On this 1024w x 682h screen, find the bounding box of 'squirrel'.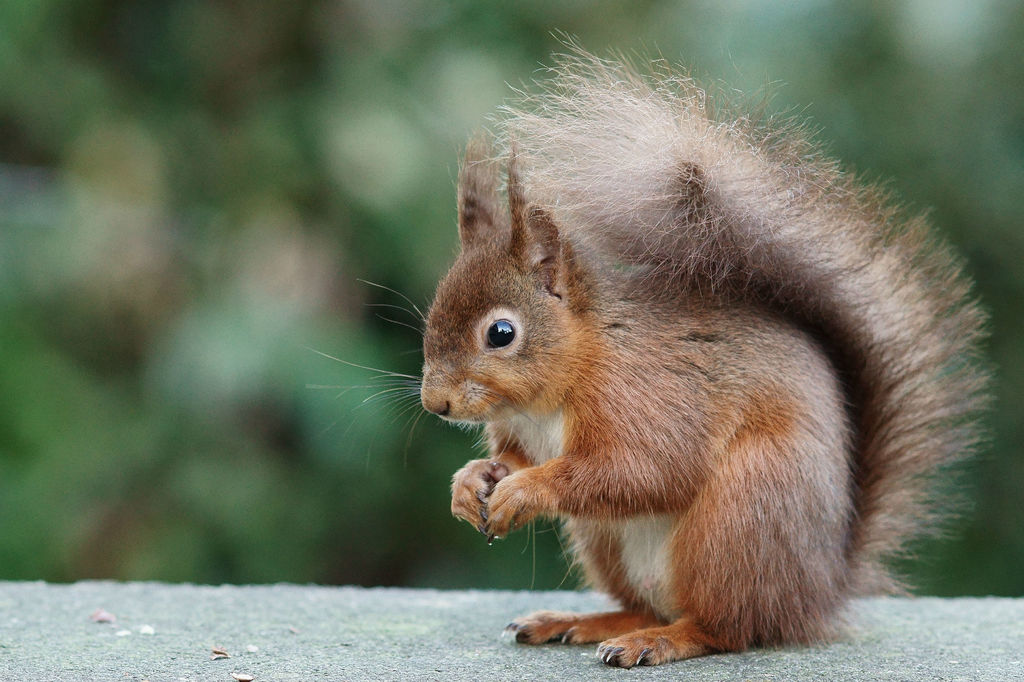
Bounding box: <box>309,28,1010,671</box>.
